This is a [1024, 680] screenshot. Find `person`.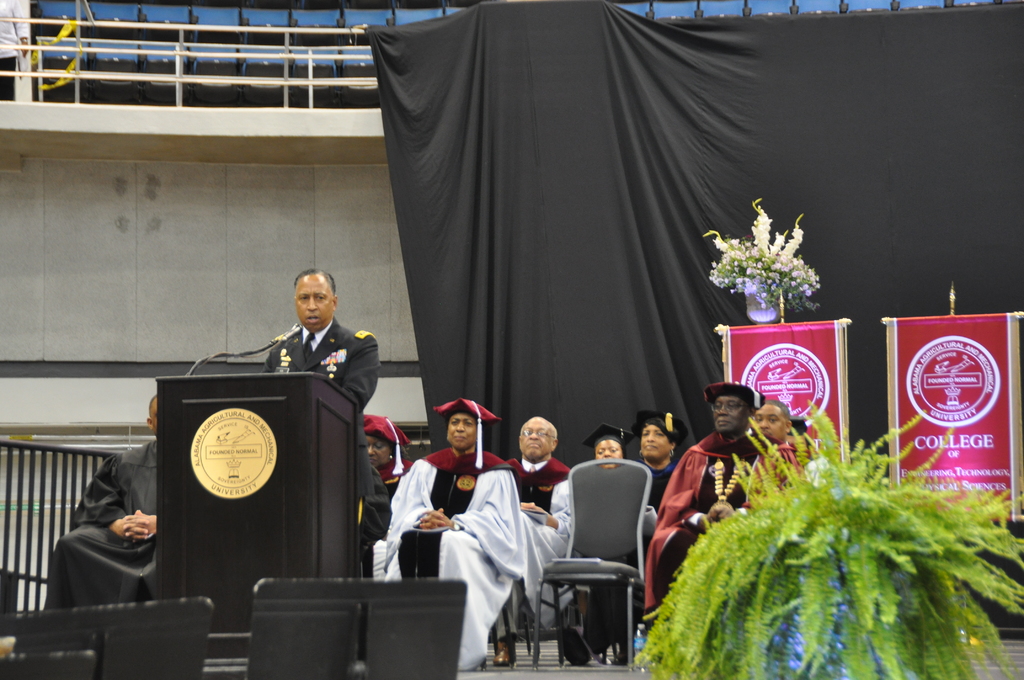
Bounding box: detection(751, 396, 791, 453).
